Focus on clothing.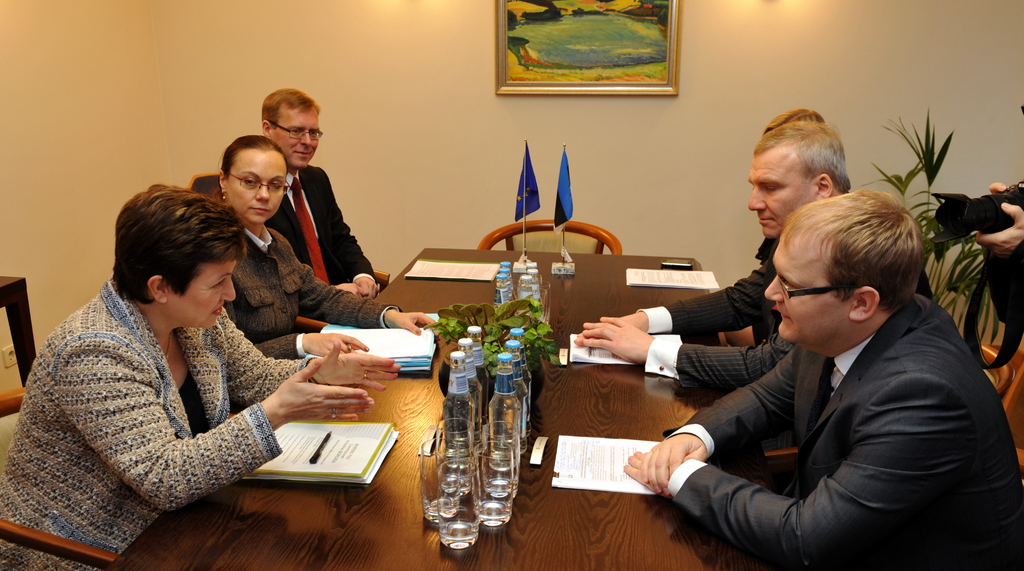
Focused at (left=661, top=295, right=1023, bottom=570).
